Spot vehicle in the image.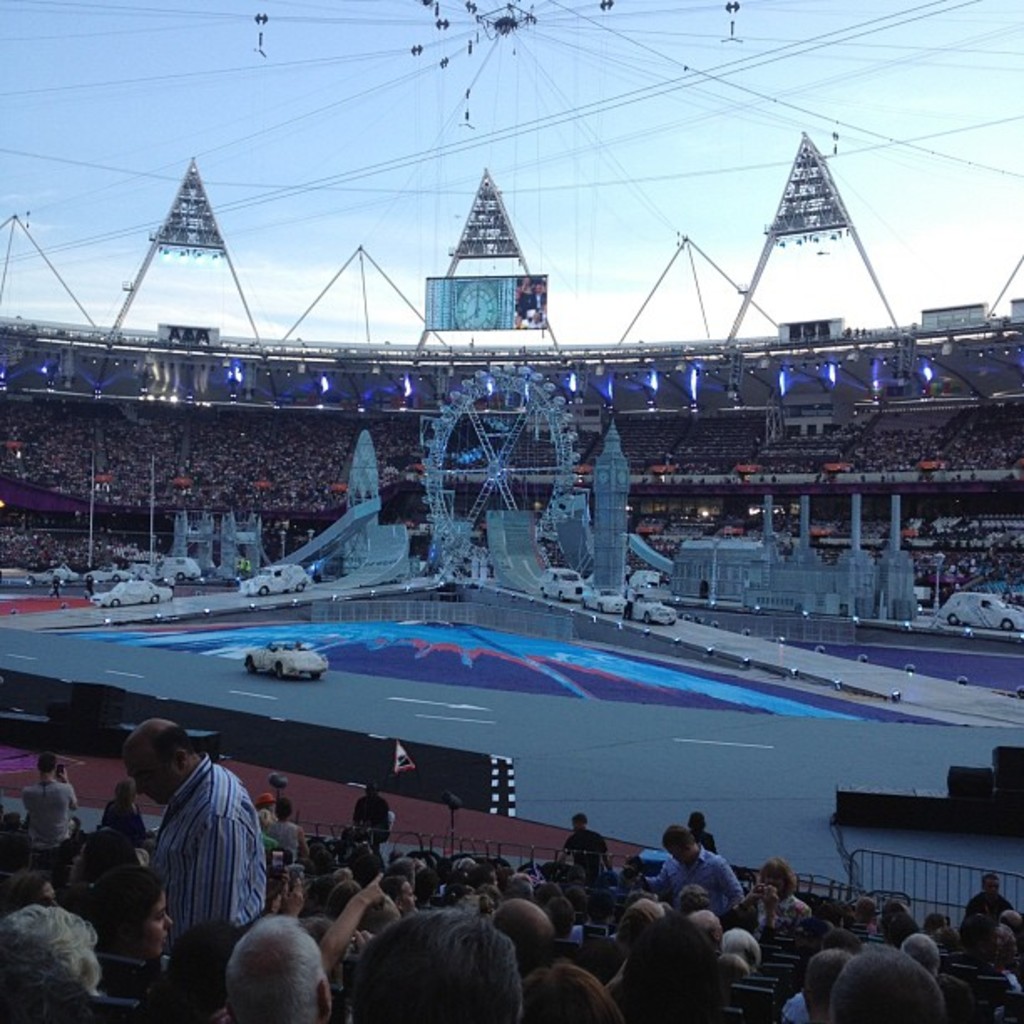
vehicle found at (x1=629, y1=596, x2=679, y2=629).
